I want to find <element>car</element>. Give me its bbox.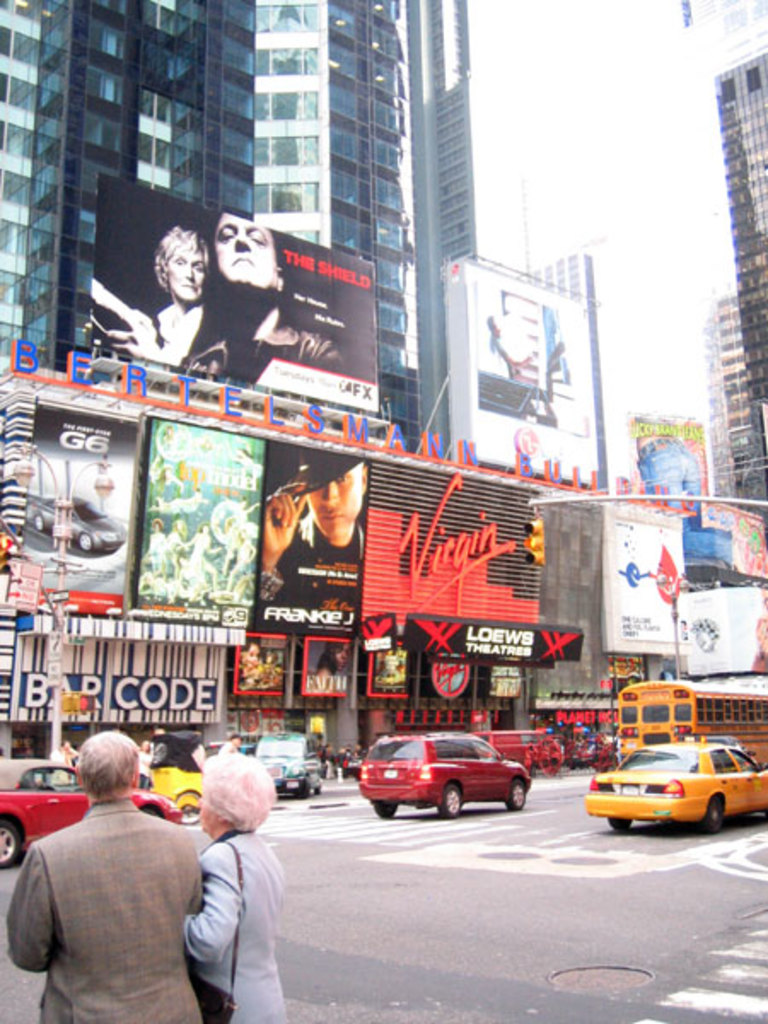
254,730,319,799.
